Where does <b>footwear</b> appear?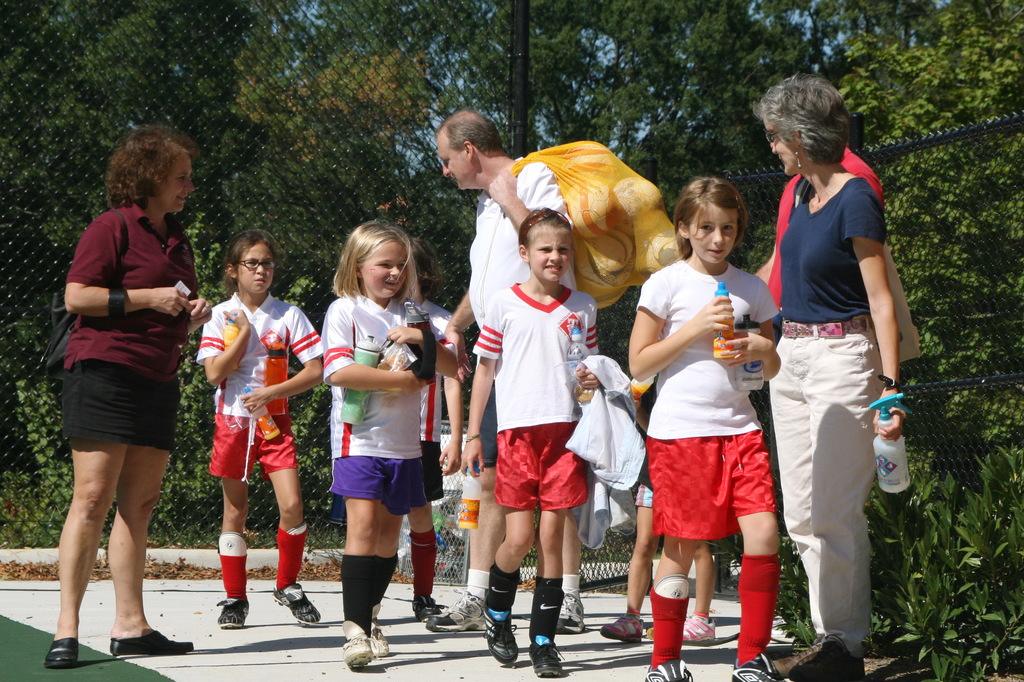
Appears at bbox=(45, 638, 79, 667).
